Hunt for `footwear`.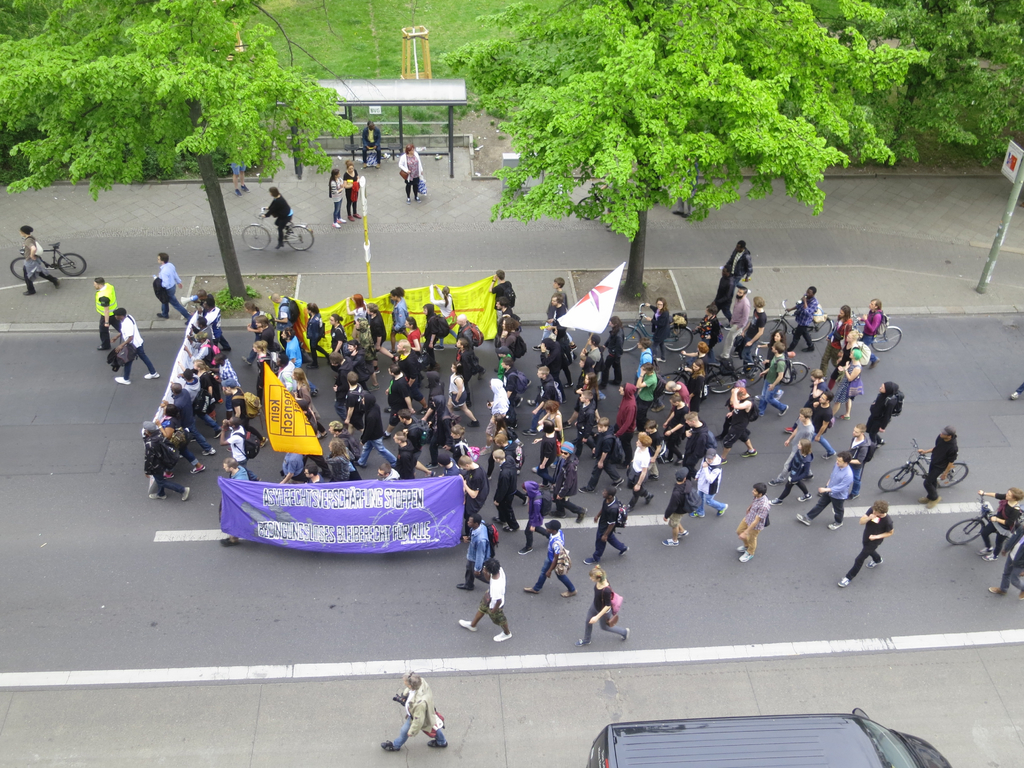
Hunted down at locate(664, 457, 675, 461).
